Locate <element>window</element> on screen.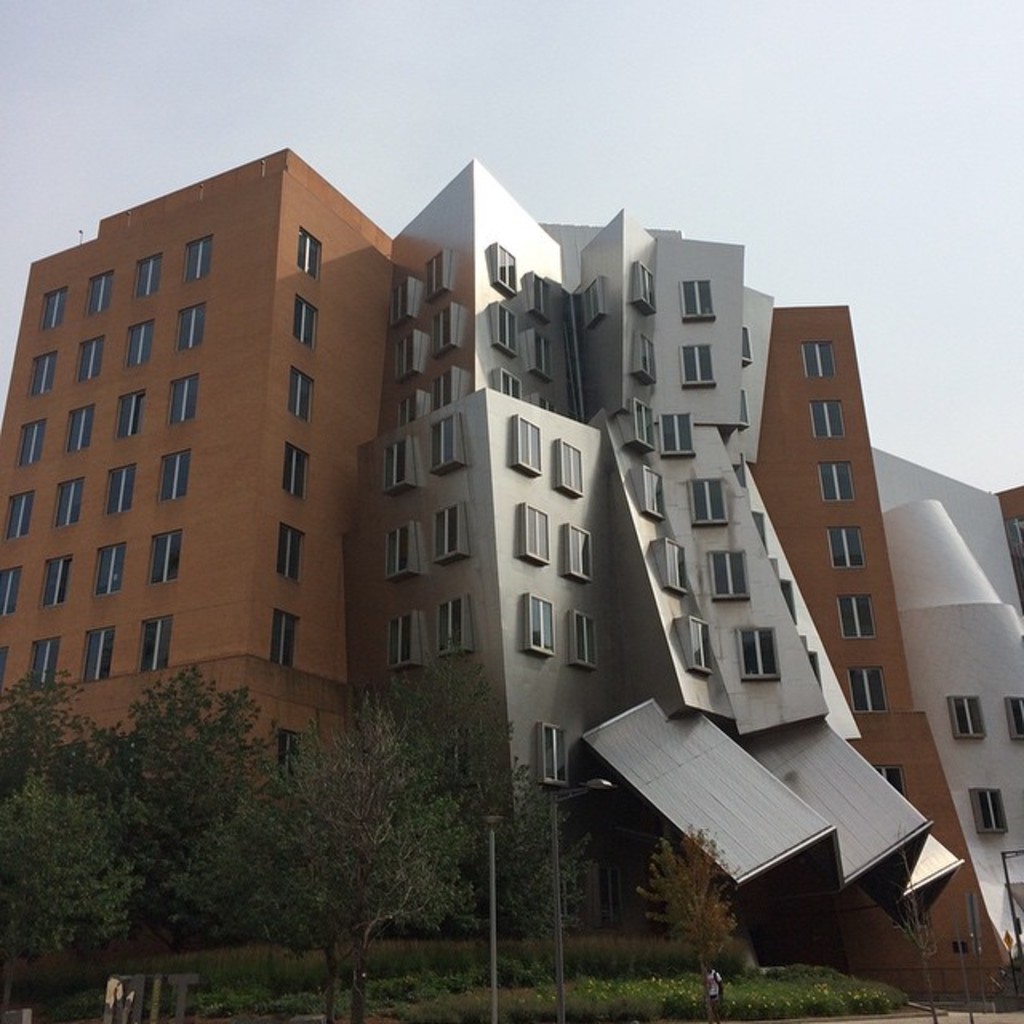
On screen at <region>434, 499, 466, 566</region>.
